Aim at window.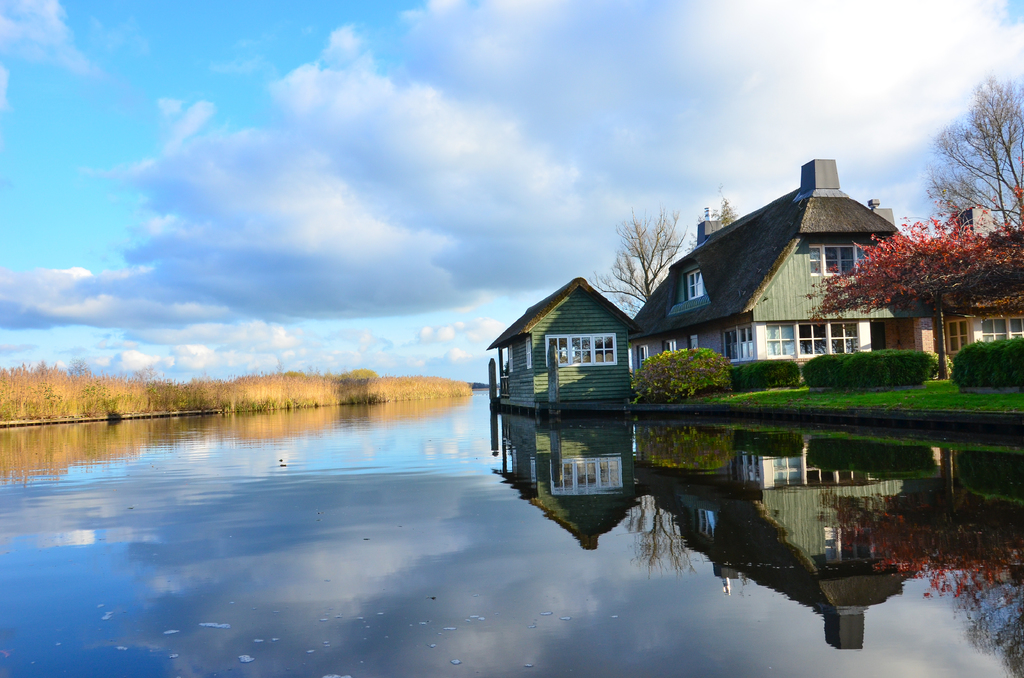
Aimed at {"x1": 724, "y1": 322, "x2": 755, "y2": 362}.
